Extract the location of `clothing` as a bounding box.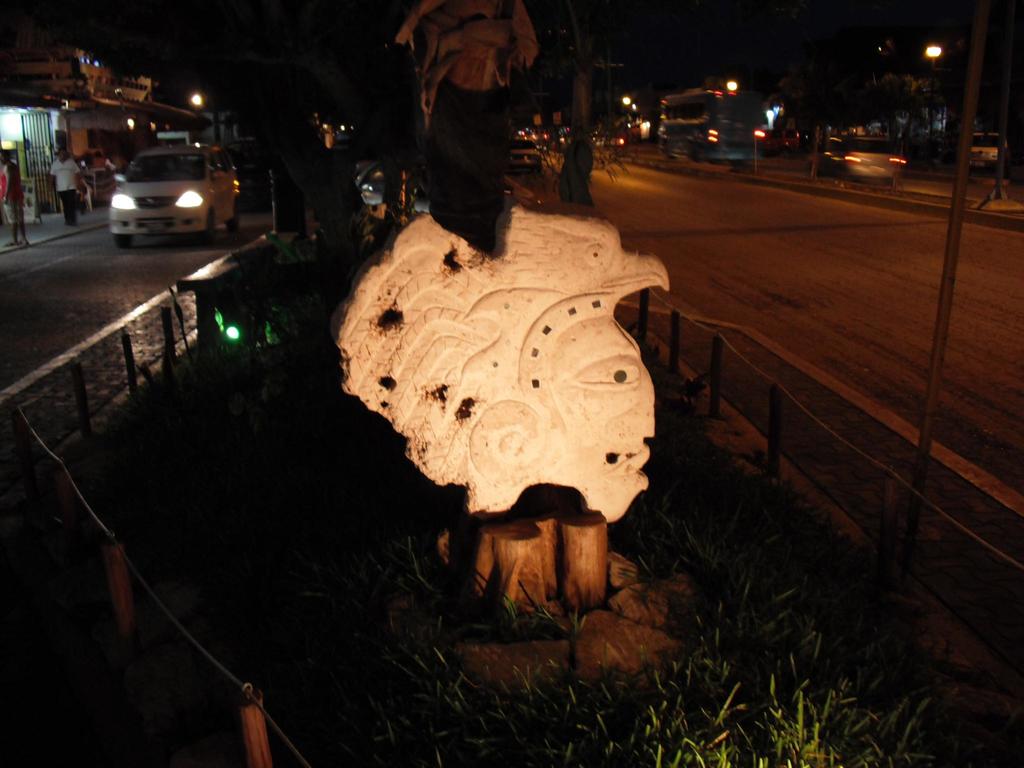
<region>51, 161, 81, 204</region>.
